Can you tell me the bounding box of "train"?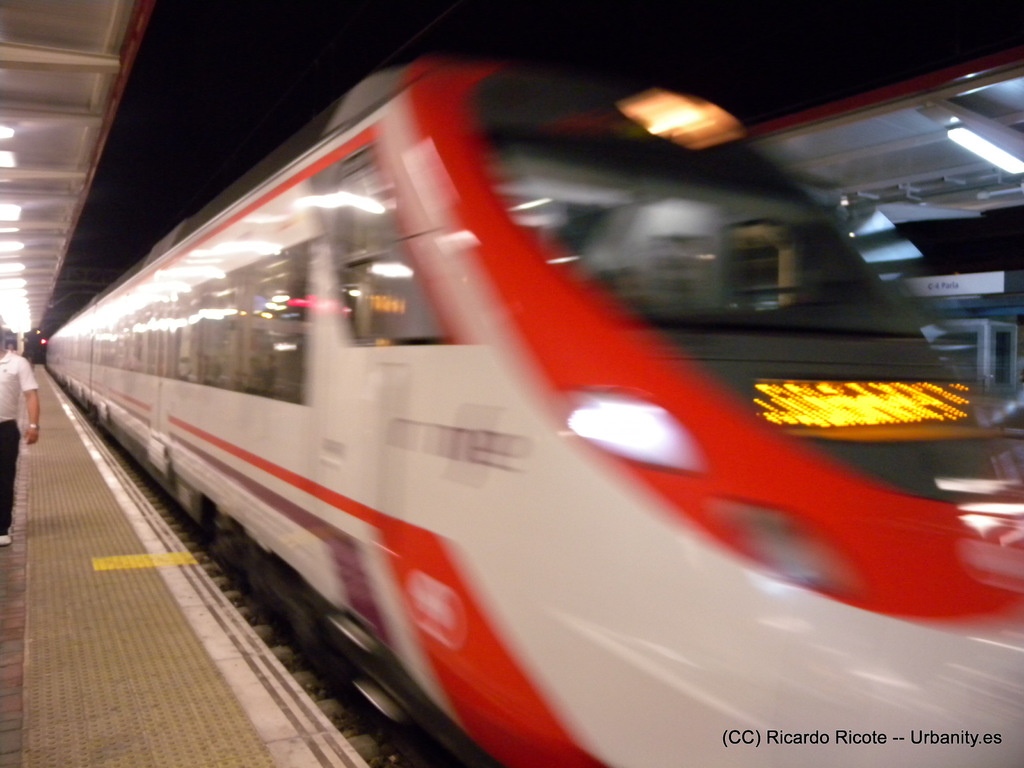
(x1=40, y1=58, x2=1023, y2=767).
